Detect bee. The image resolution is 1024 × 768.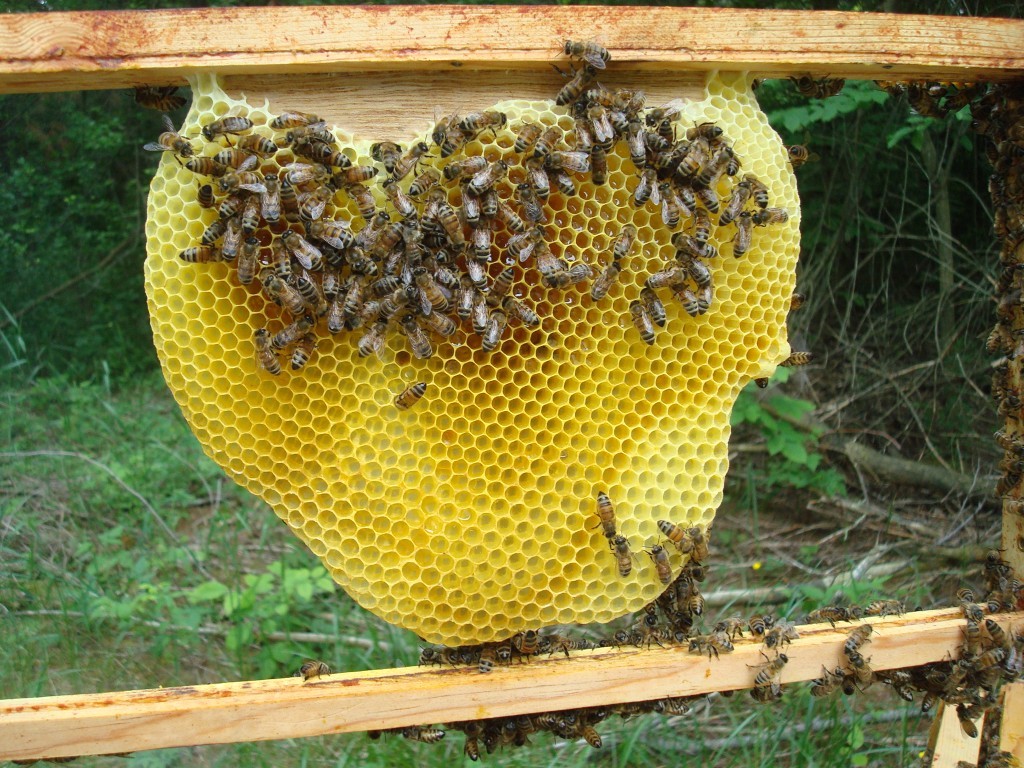
bbox(178, 156, 228, 181).
